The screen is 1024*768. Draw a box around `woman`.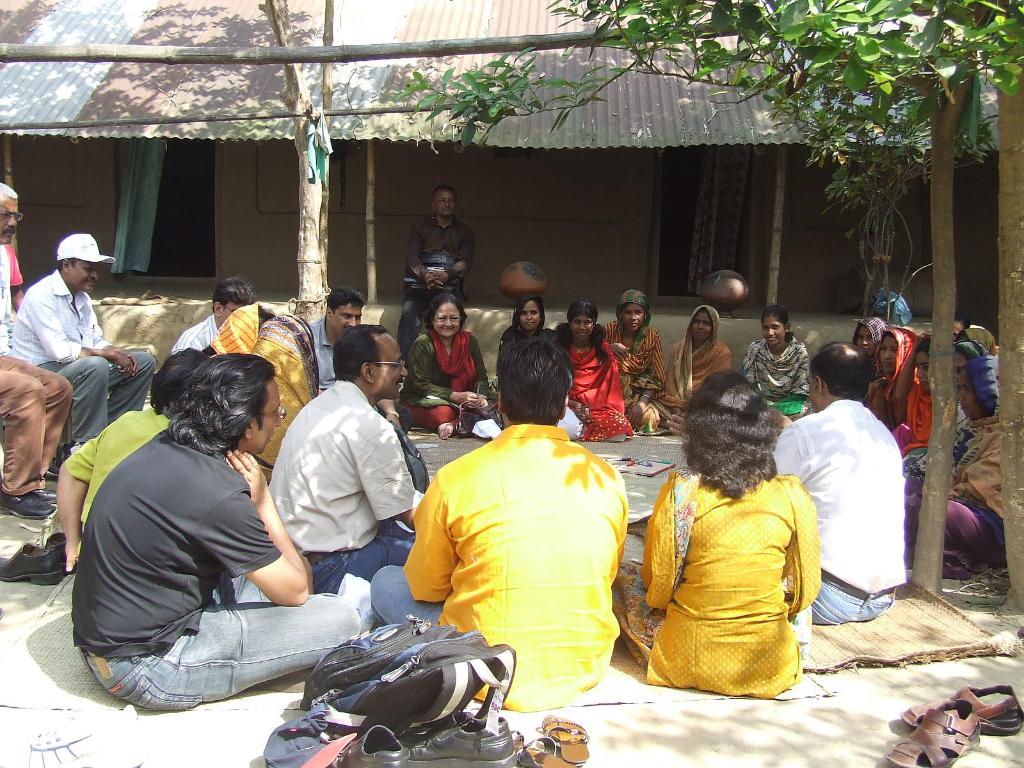
left=557, top=297, right=643, bottom=438.
